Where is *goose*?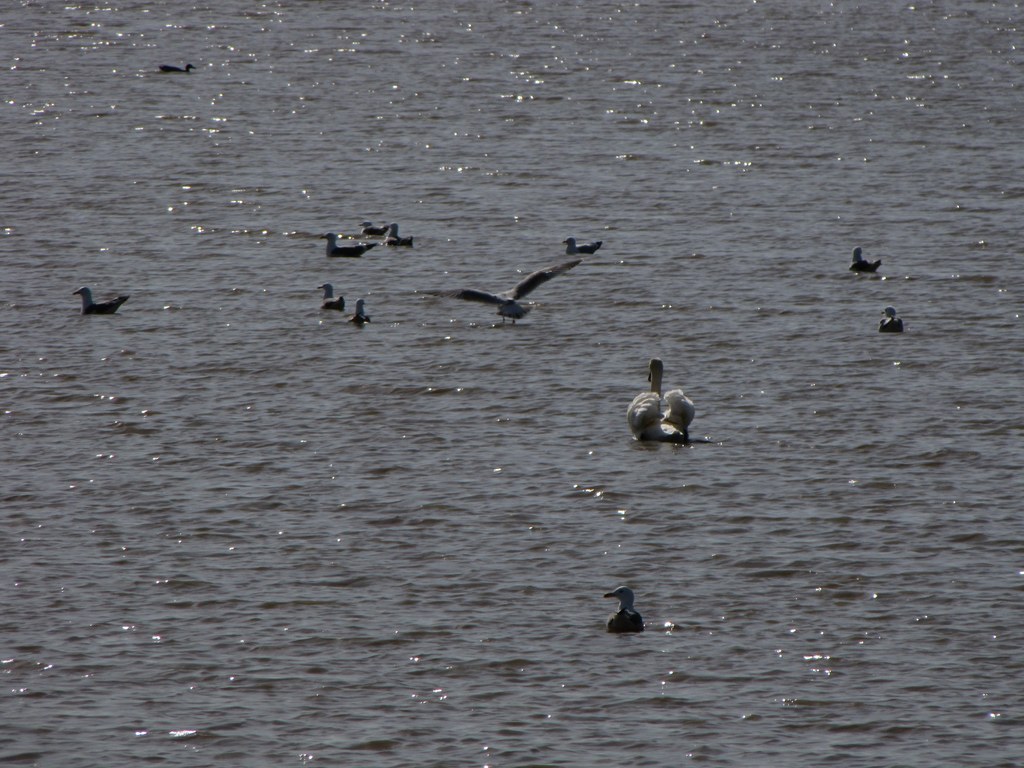
<box>318,285,344,307</box>.
